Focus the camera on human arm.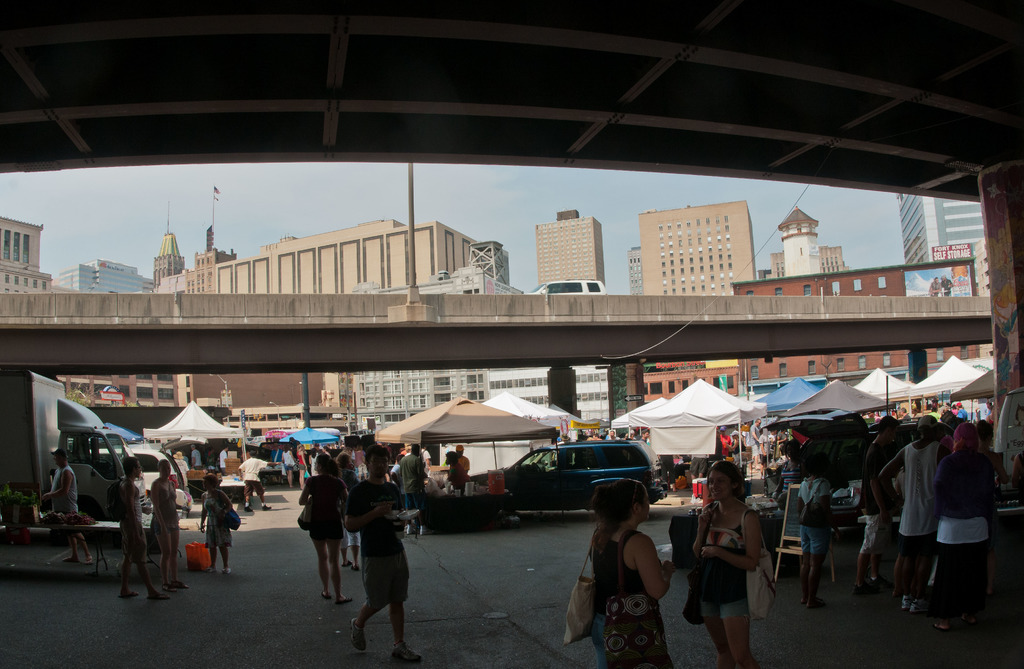
Focus region: rect(205, 486, 239, 510).
